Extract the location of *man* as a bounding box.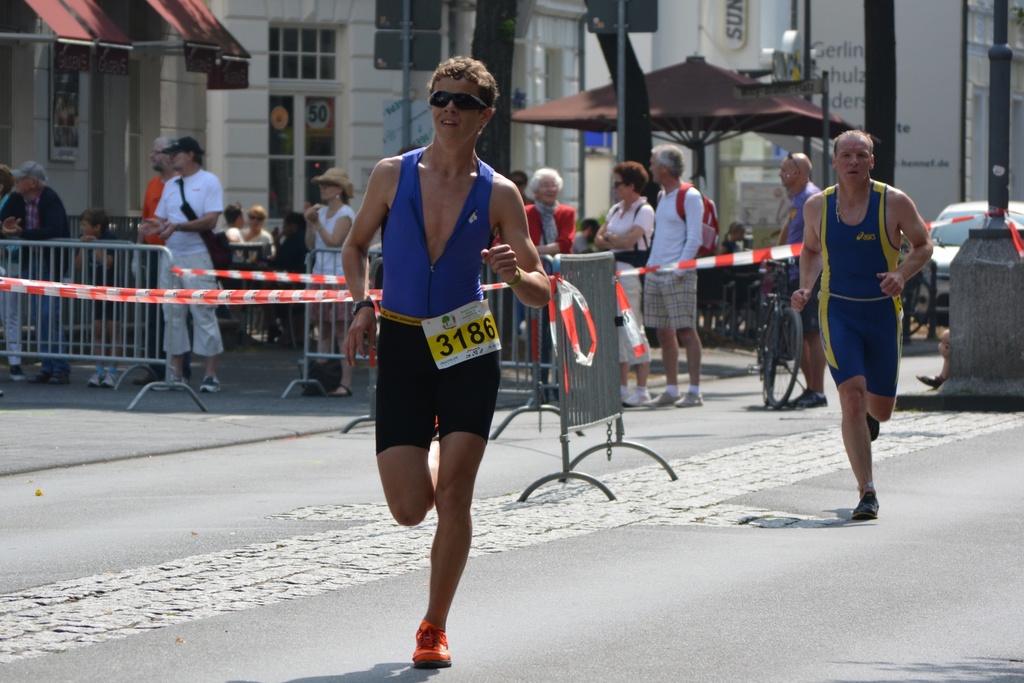
<bbox>5, 153, 68, 399</bbox>.
